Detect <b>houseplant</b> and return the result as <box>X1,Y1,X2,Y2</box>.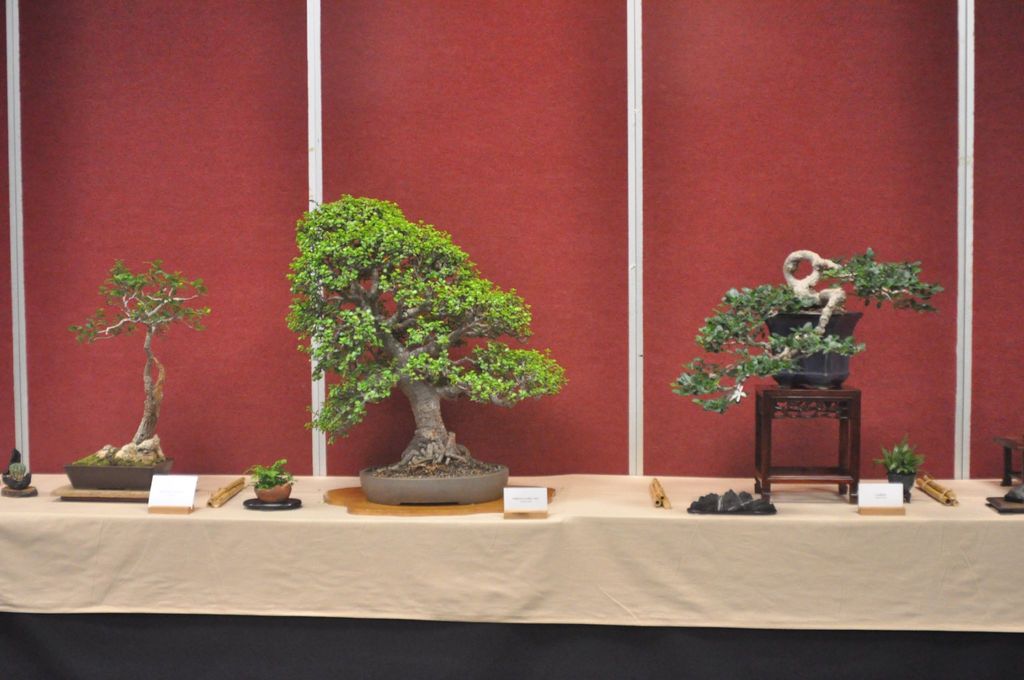
<box>880,442,918,503</box>.
